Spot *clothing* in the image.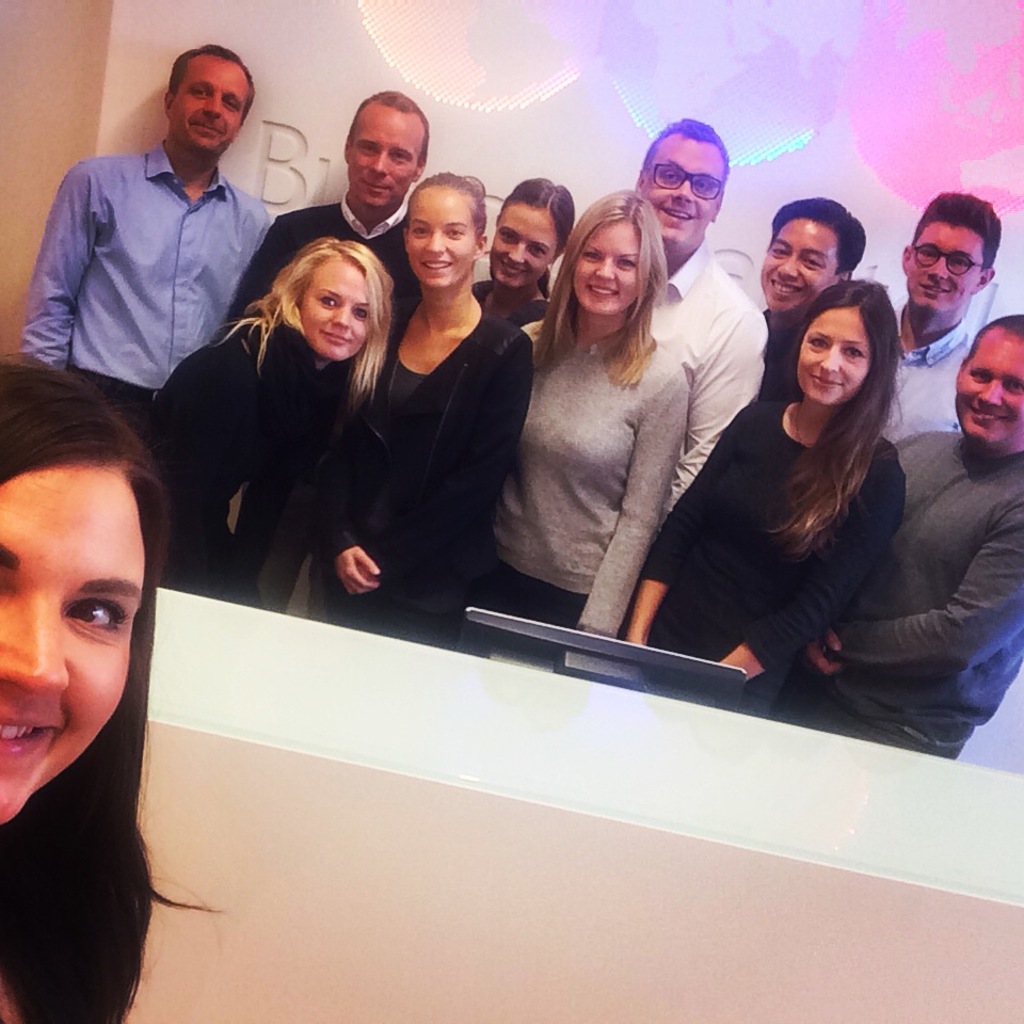
*clothing* found at select_region(637, 375, 903, 718).
